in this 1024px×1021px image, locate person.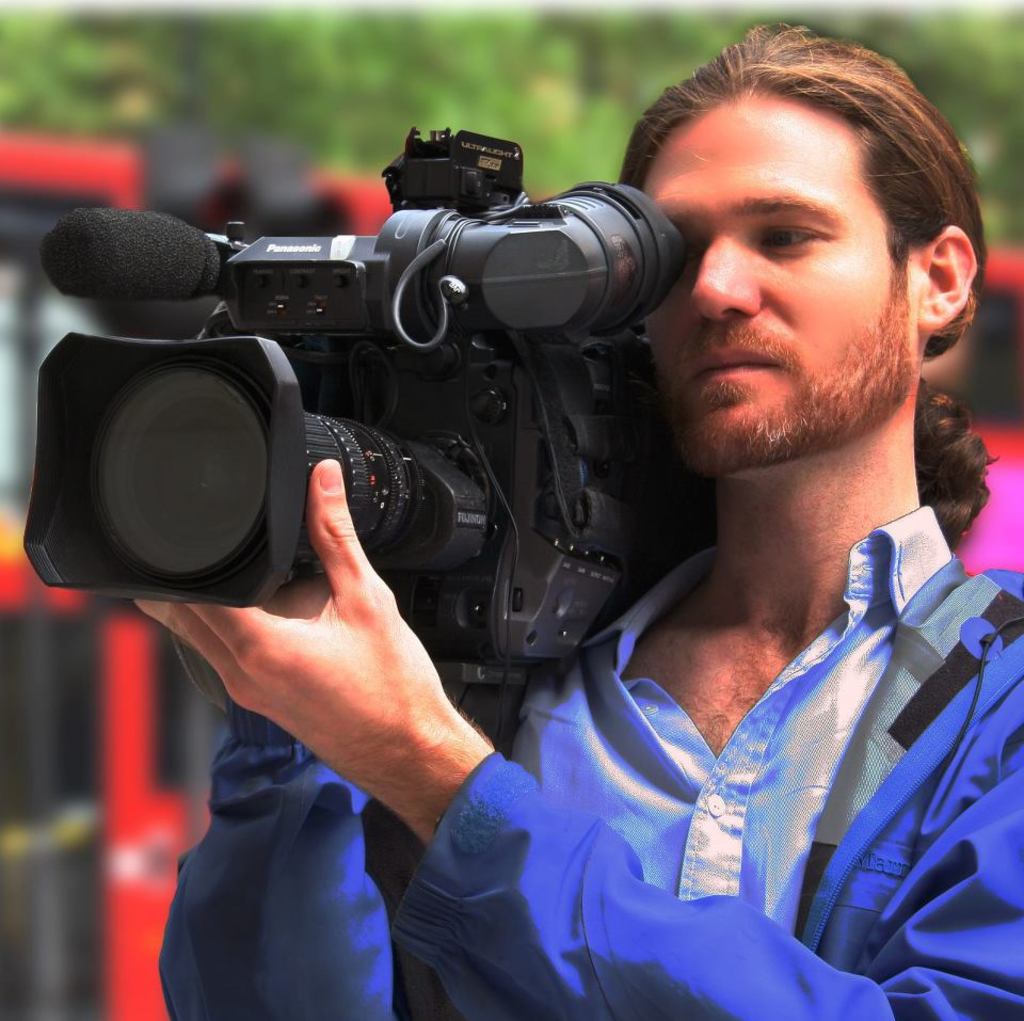
Bounding box: [126,25,1023,1019].
